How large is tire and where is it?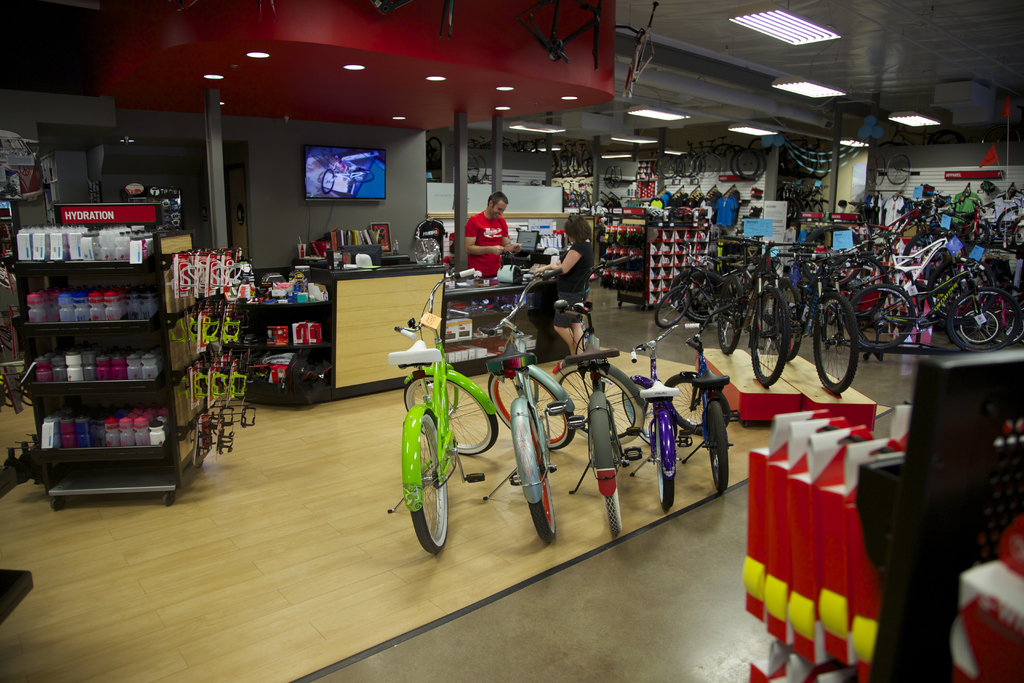
Bounding box: bbox=(946, 285, 1020, 352).
